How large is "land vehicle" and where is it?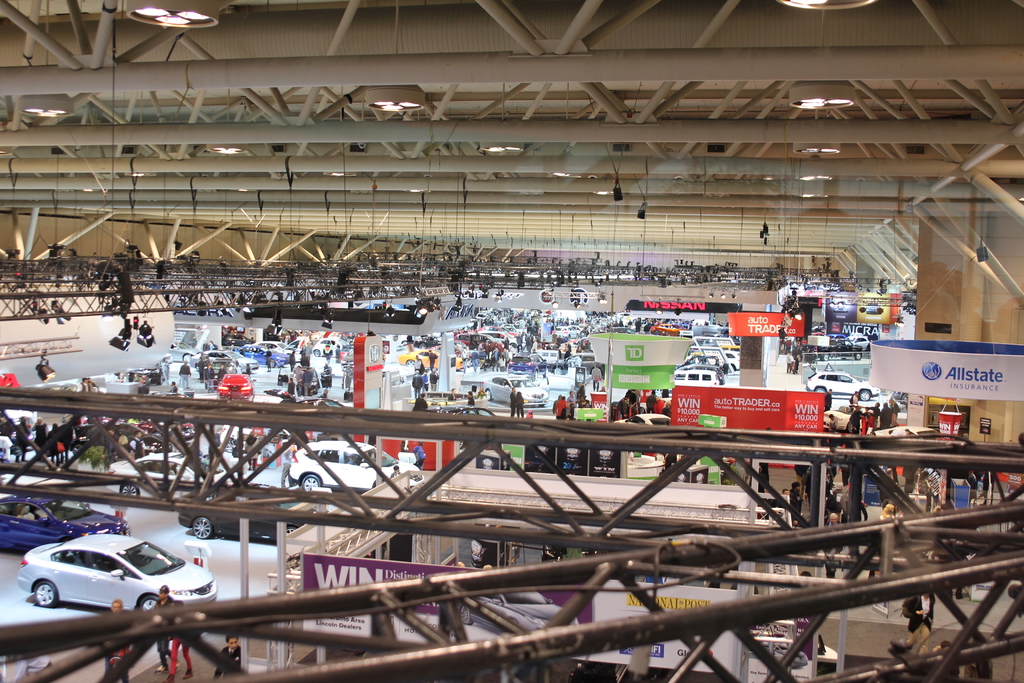
Bounding box: box=[9, 416, 38, 449].
